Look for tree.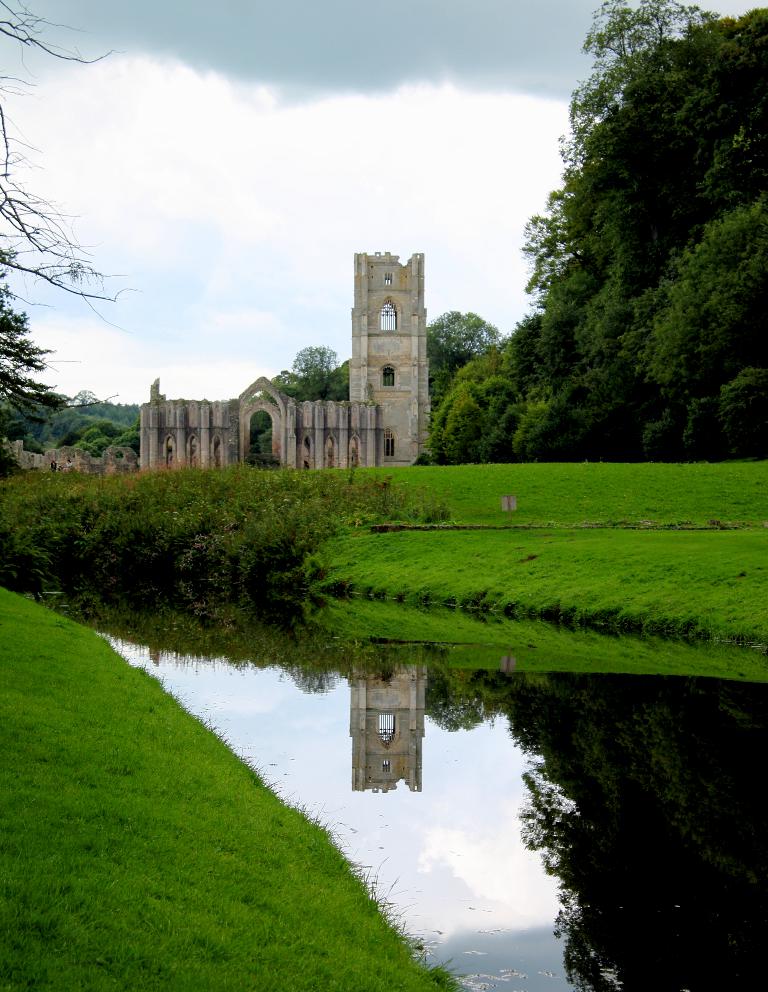
Found: 291, 340, 345, 404.
